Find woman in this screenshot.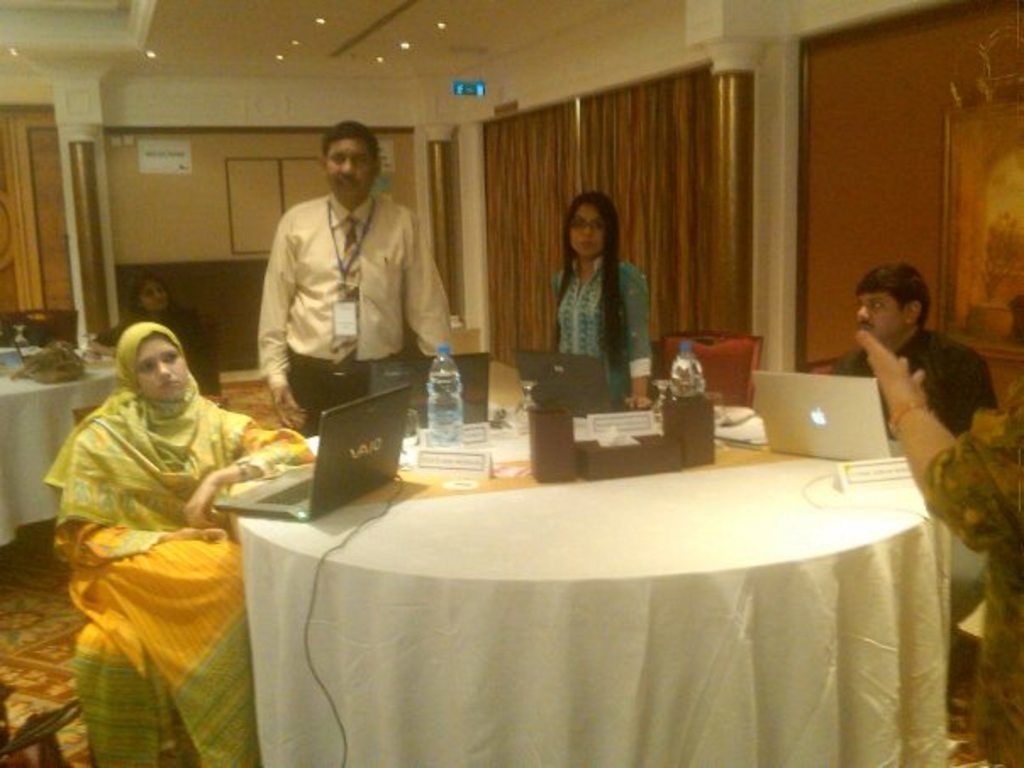
The bounding box for woman is (41,315,319,766).
